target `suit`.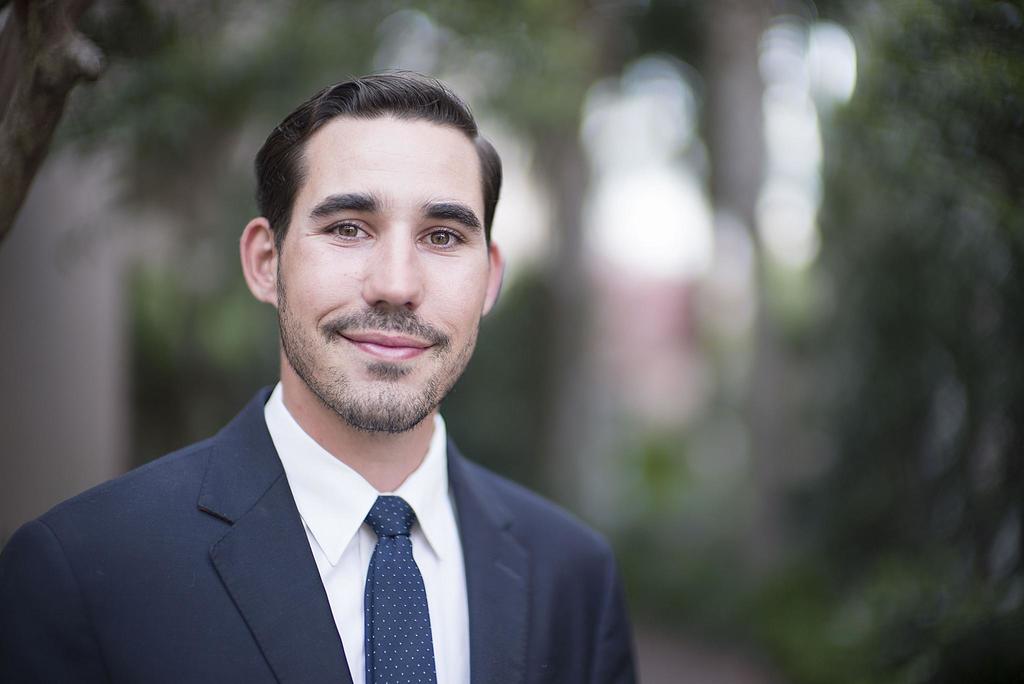
Target region: [42,370,664,672].
